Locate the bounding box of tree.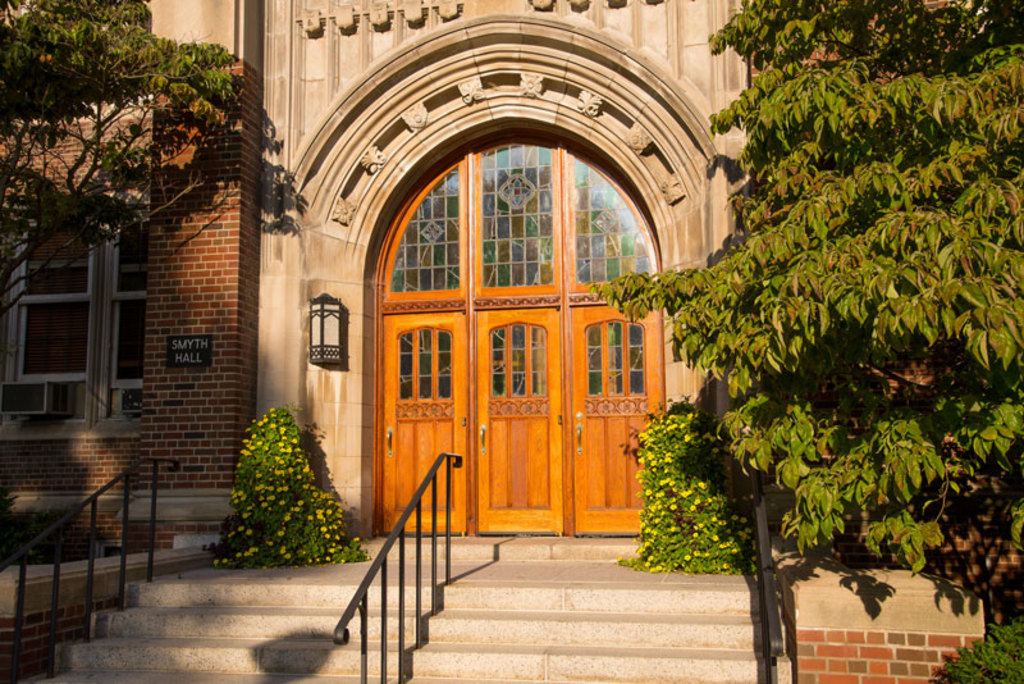
Bounding box: select_region(0, 0, 255, 324).
